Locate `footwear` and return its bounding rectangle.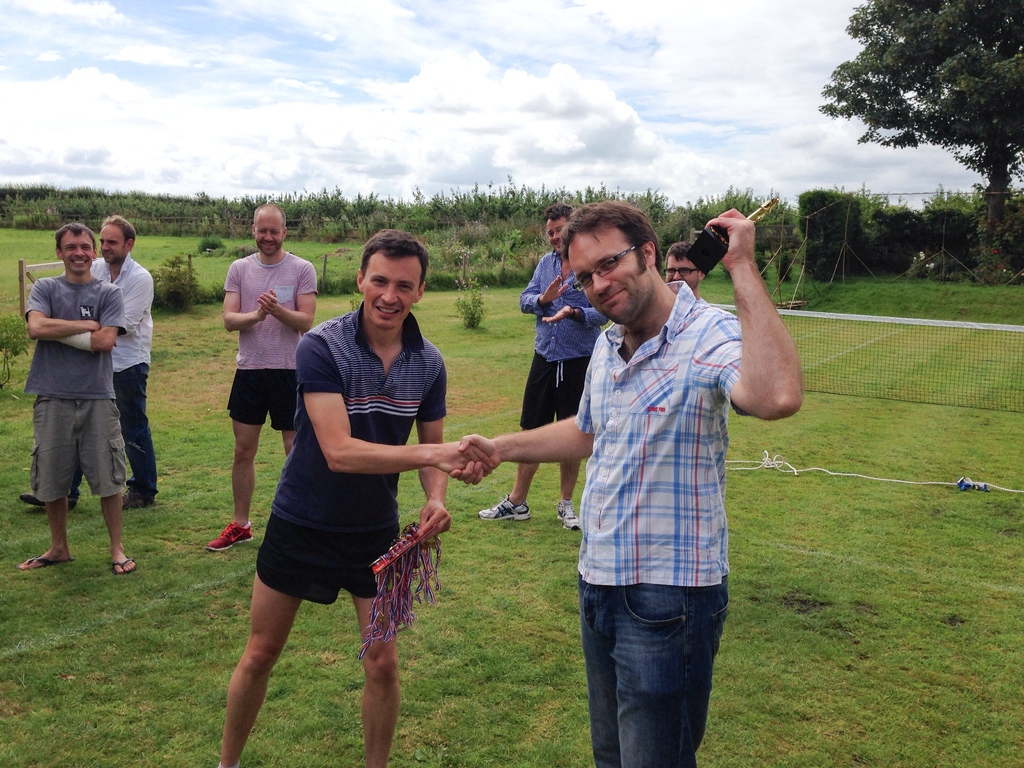
x1=206 y1=519 x2=255 y2=551.
